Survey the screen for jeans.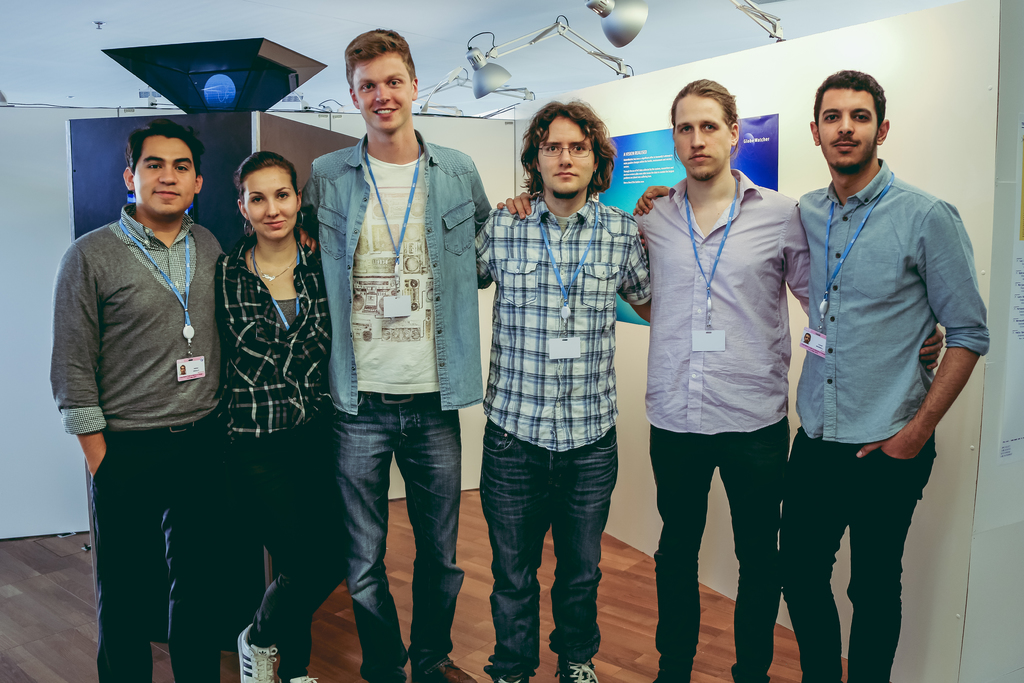
Survey found: (788, 422, 939, 682).
